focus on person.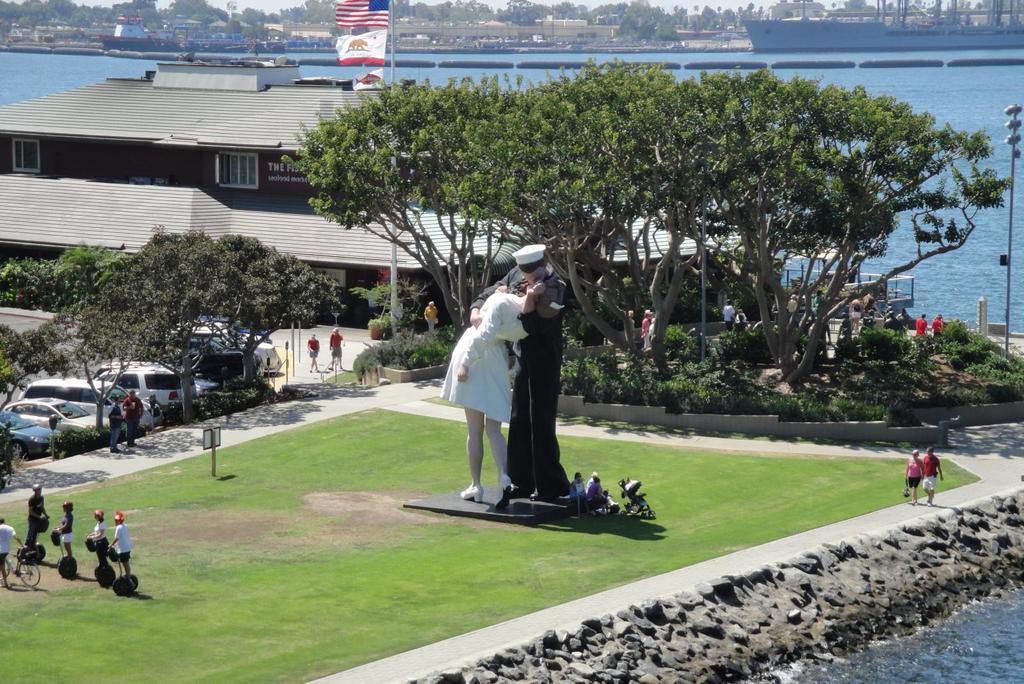
Focused at <bbox>924, 445, 945, 505</bbox>.
